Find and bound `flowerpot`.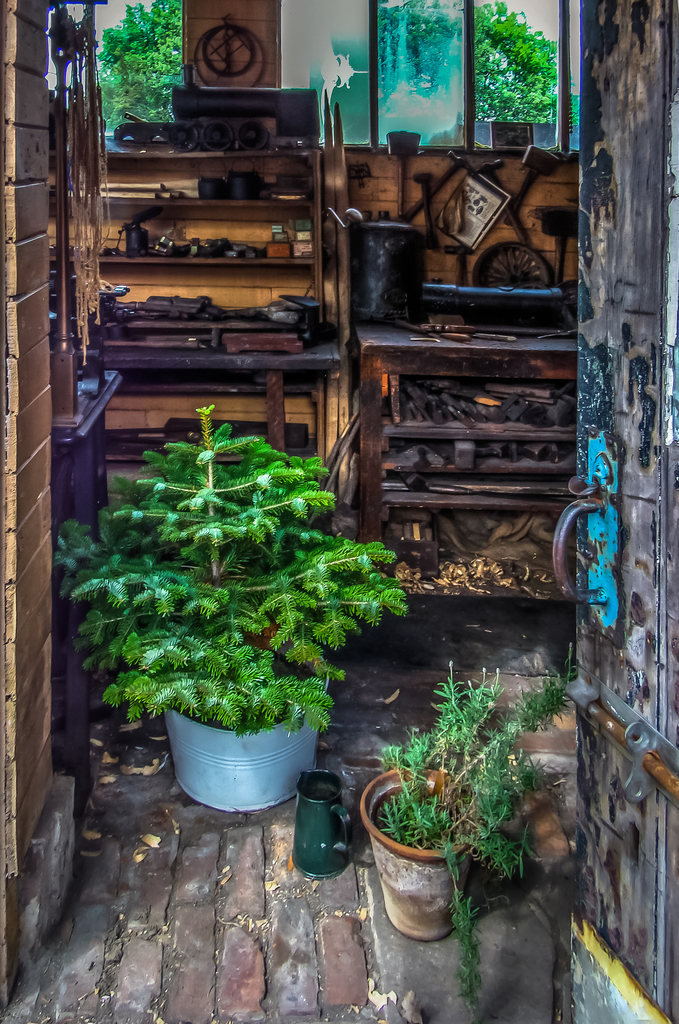
Bound: 141, 688, 321, 817.
